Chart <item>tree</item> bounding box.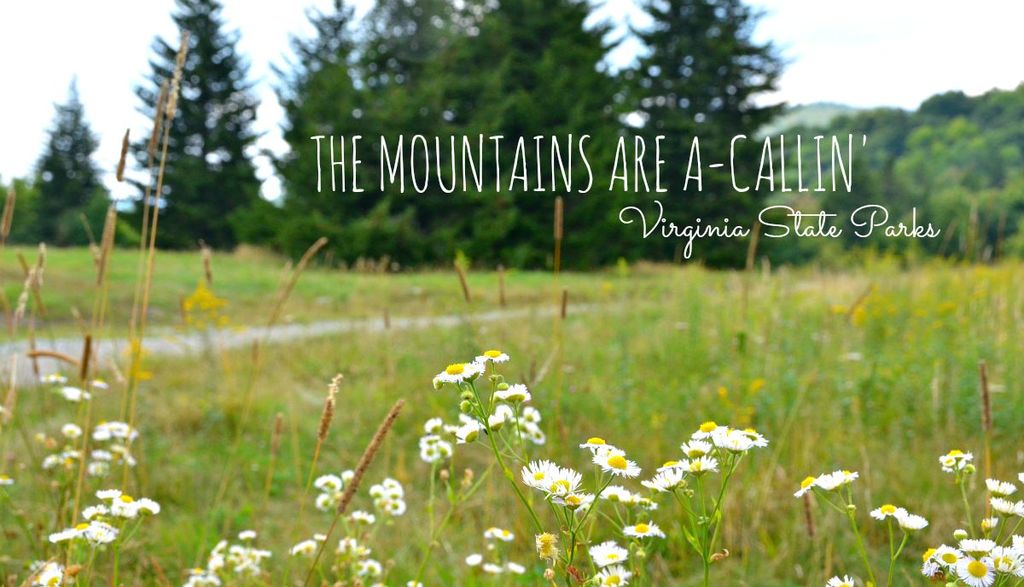
Charted: (x1=28, y1=75, x2=100, y2=241).
